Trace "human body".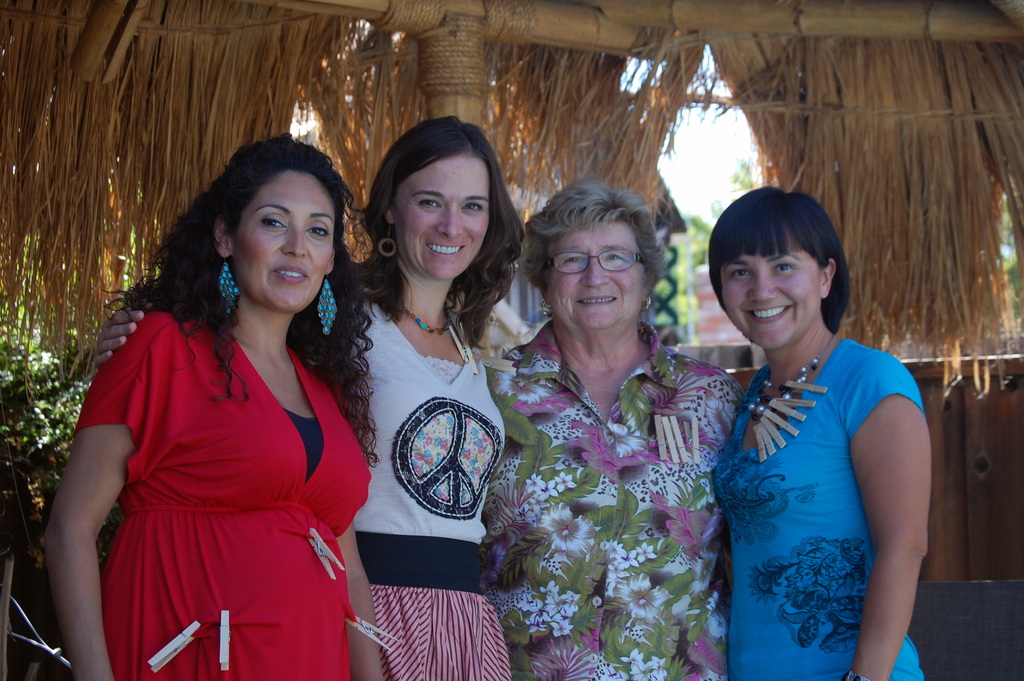
Traced to [481, 319, 745, 680].
